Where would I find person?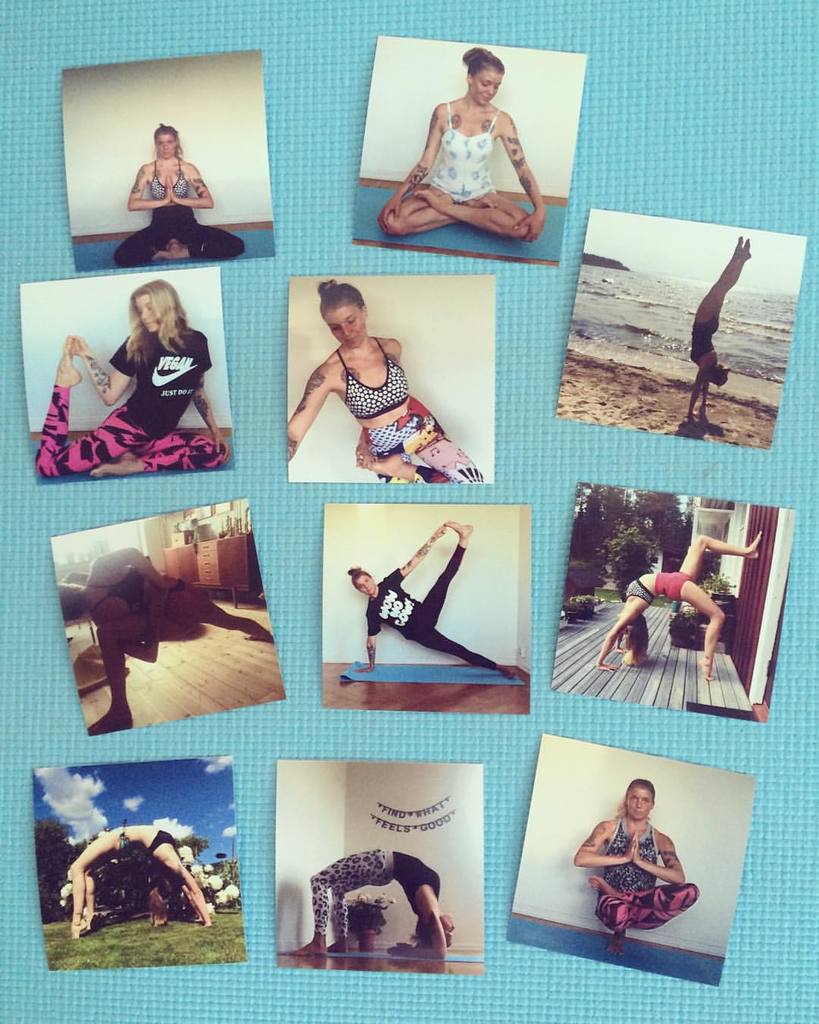
At 53/823/222/948.
